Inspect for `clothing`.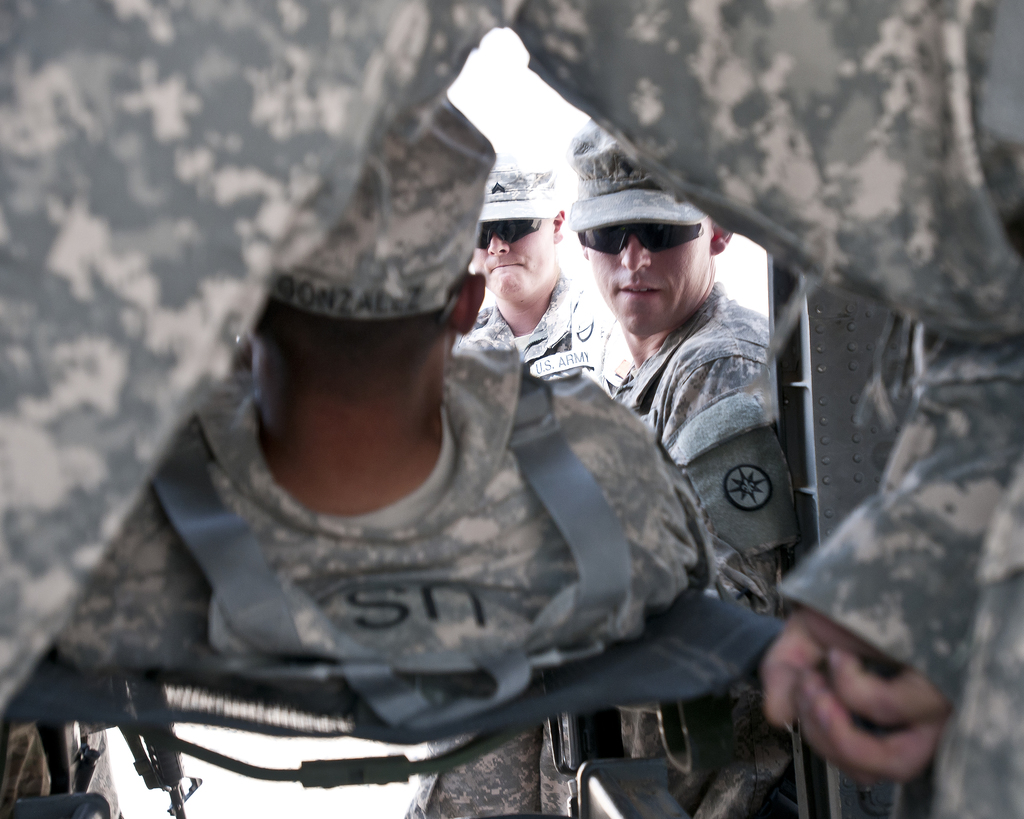
Inspection: (x1=49, y1=357, x2=700, y2=672).
